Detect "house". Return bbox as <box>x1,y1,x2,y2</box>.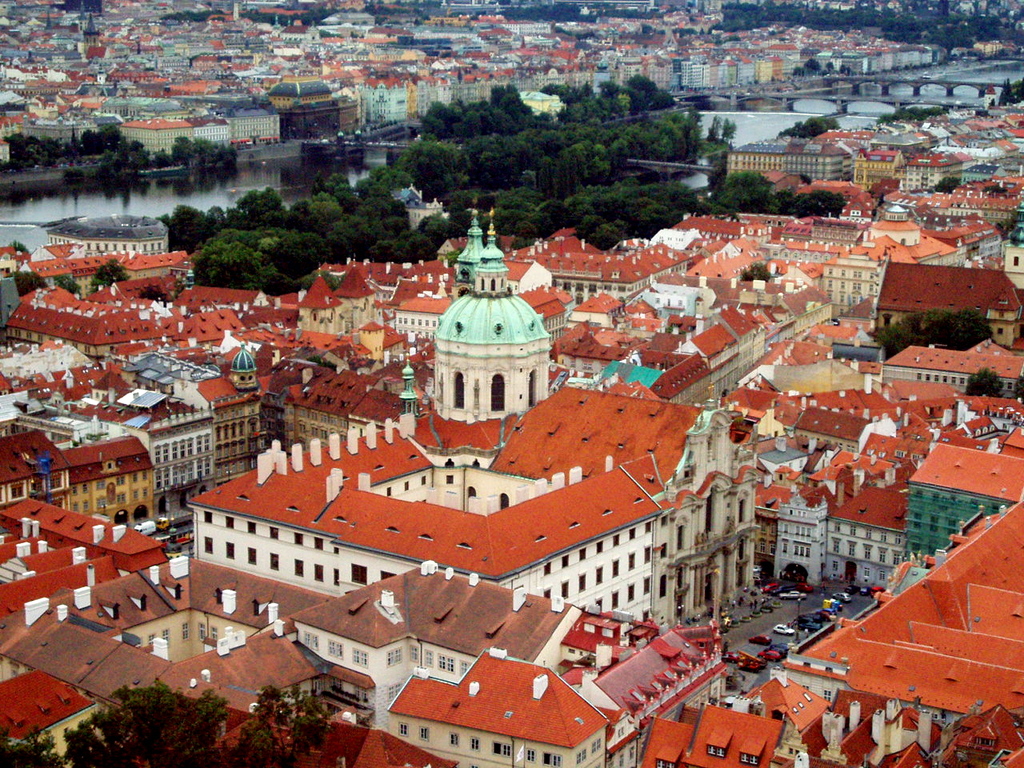
<box>186,412,778,630</box>.
